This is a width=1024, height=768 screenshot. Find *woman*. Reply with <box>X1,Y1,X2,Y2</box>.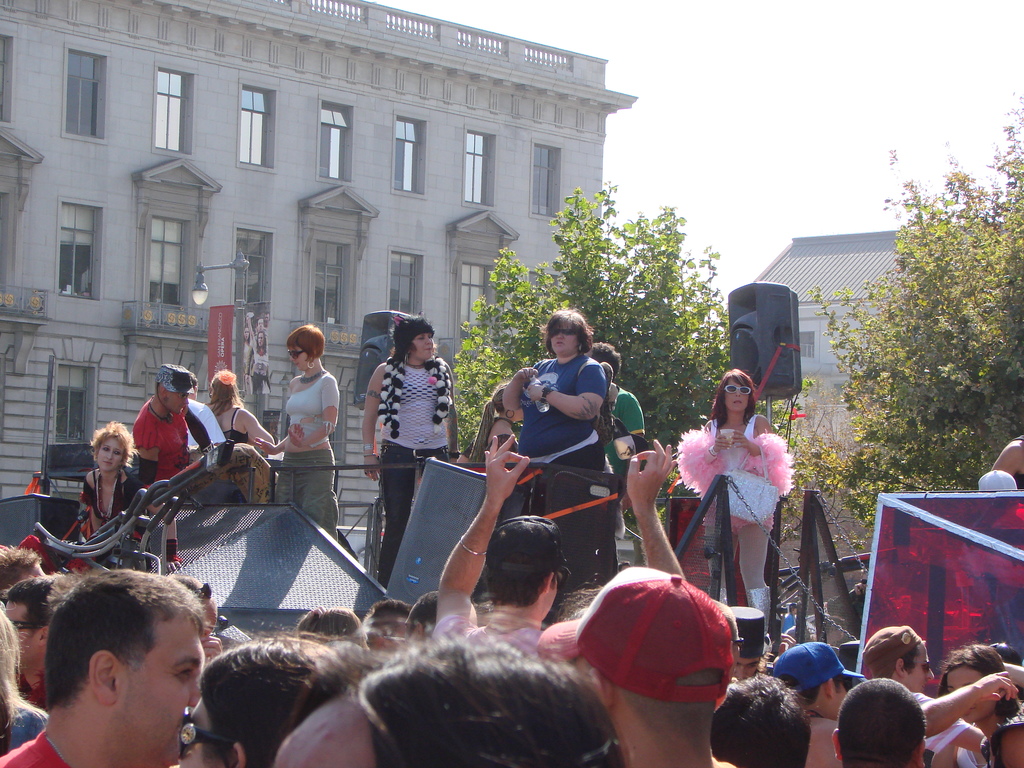
<box>935,643,1016,754</box>.
